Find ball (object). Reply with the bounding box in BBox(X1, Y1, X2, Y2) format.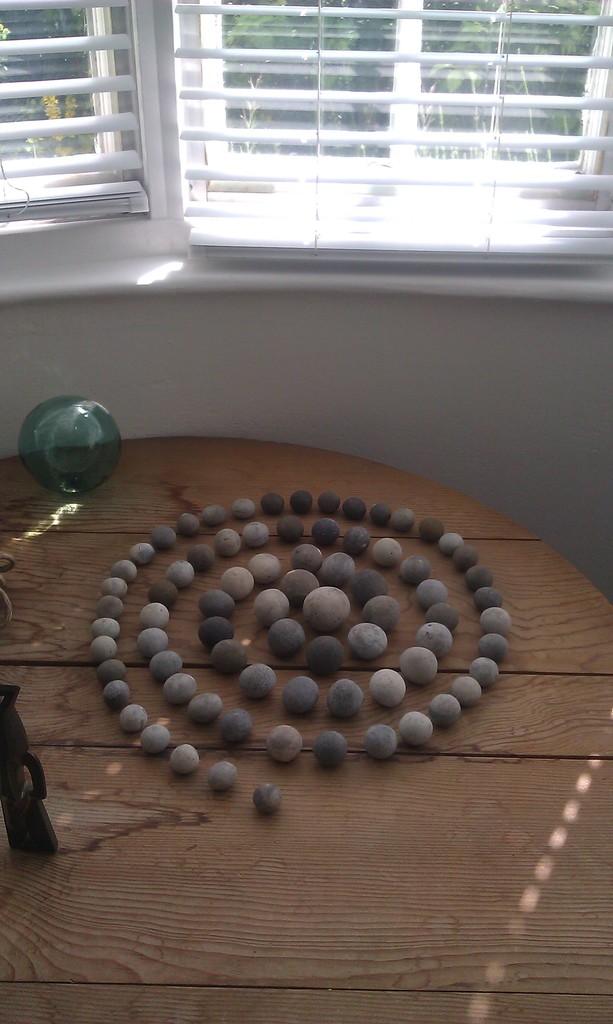
BBox(344, 567, 386, 606).
